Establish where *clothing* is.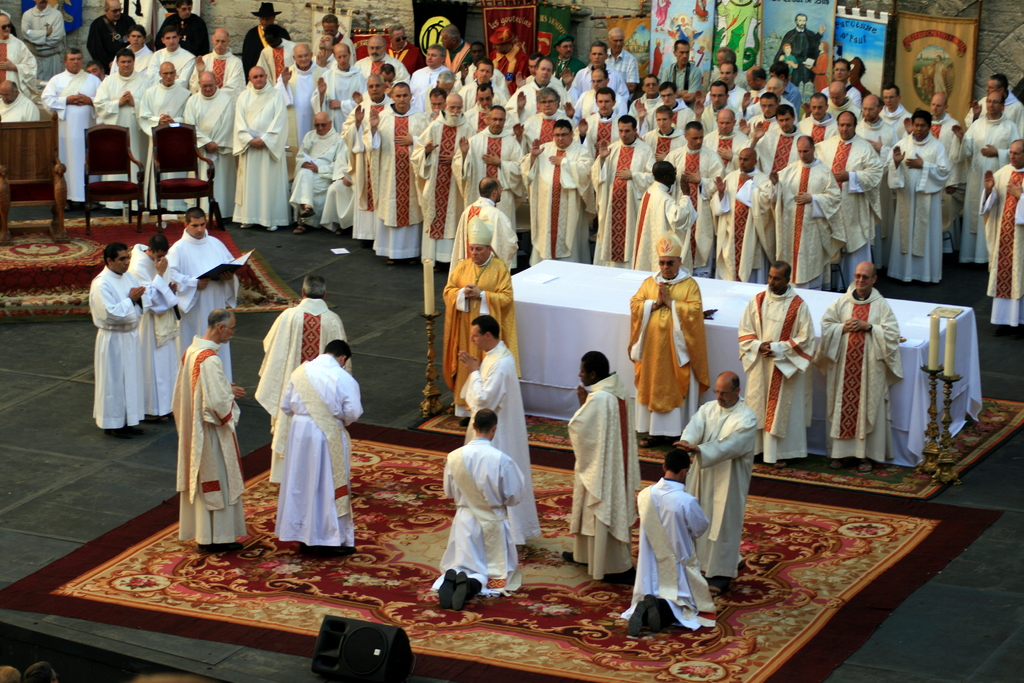
Established at <box>587,131,666,266</box>.
